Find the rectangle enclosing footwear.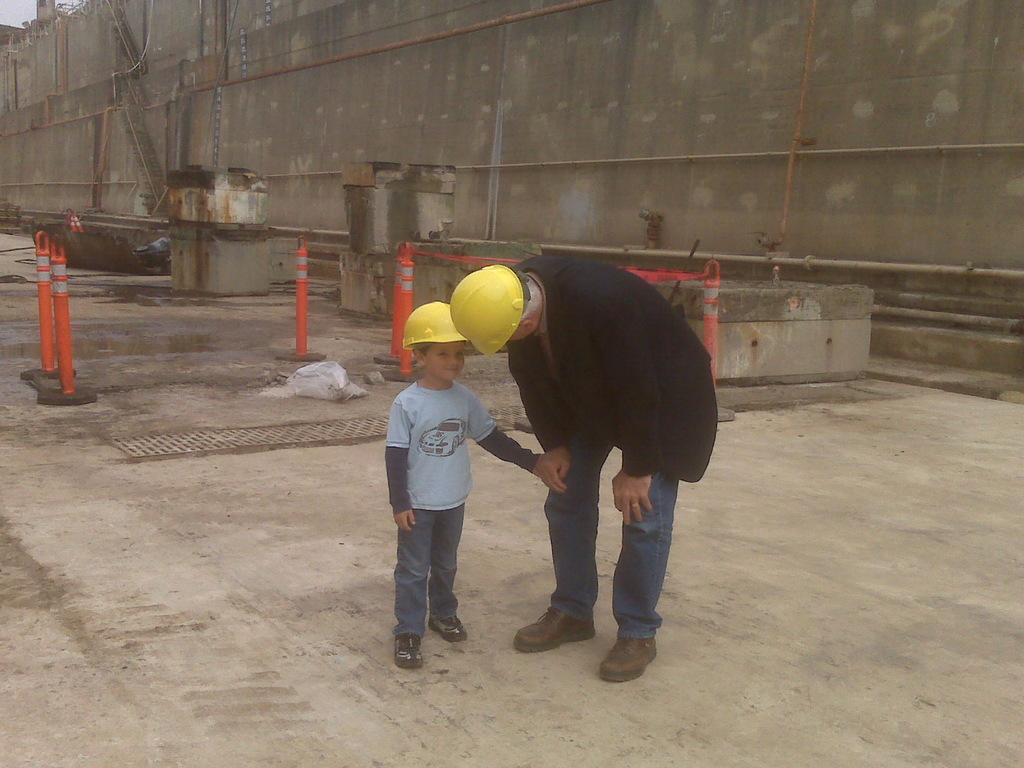
bbox(433, 605, 465, 638).
